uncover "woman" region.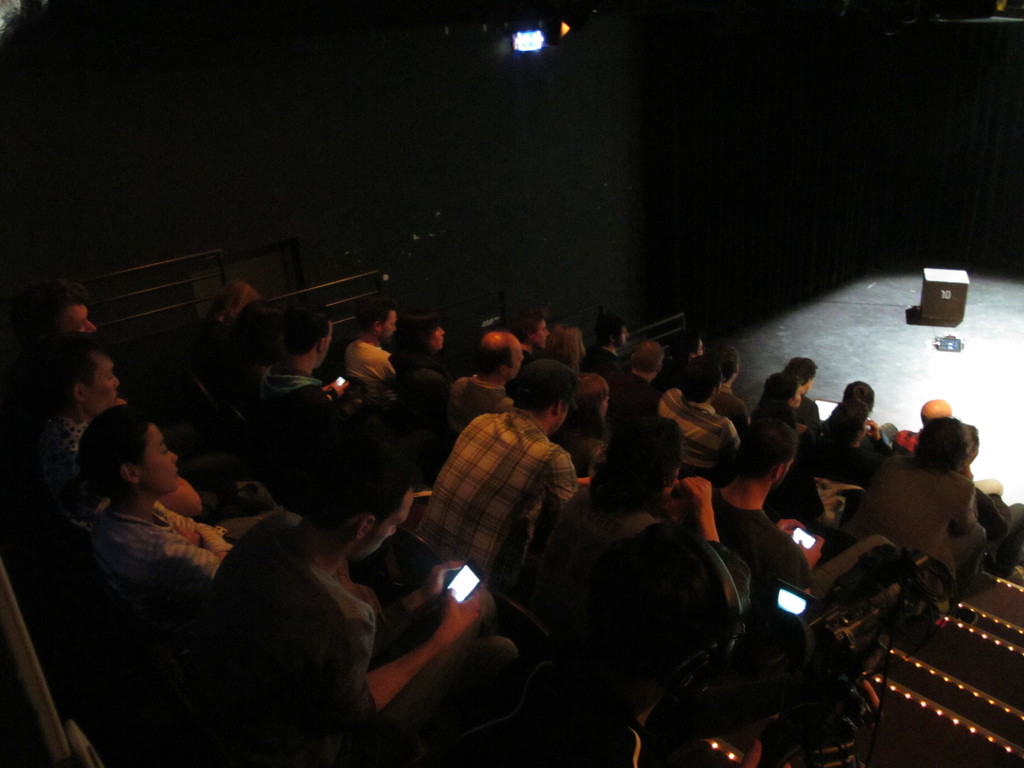
Uncovered: l=746, t=371, r=812, b=452.
